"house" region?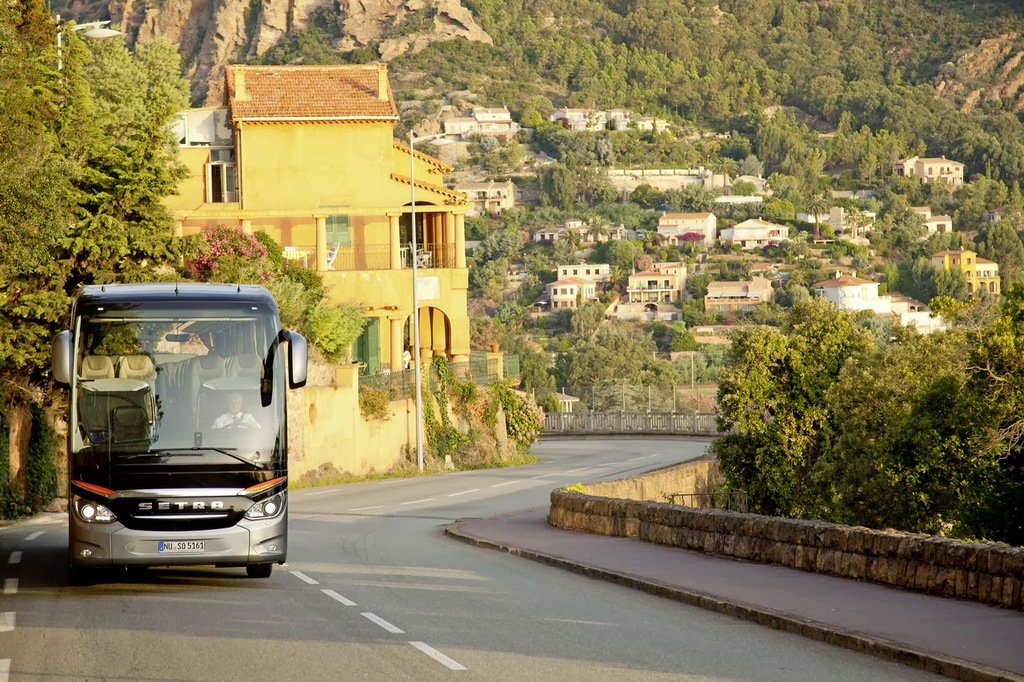
left=726, top=213, right=789, bottom=249
